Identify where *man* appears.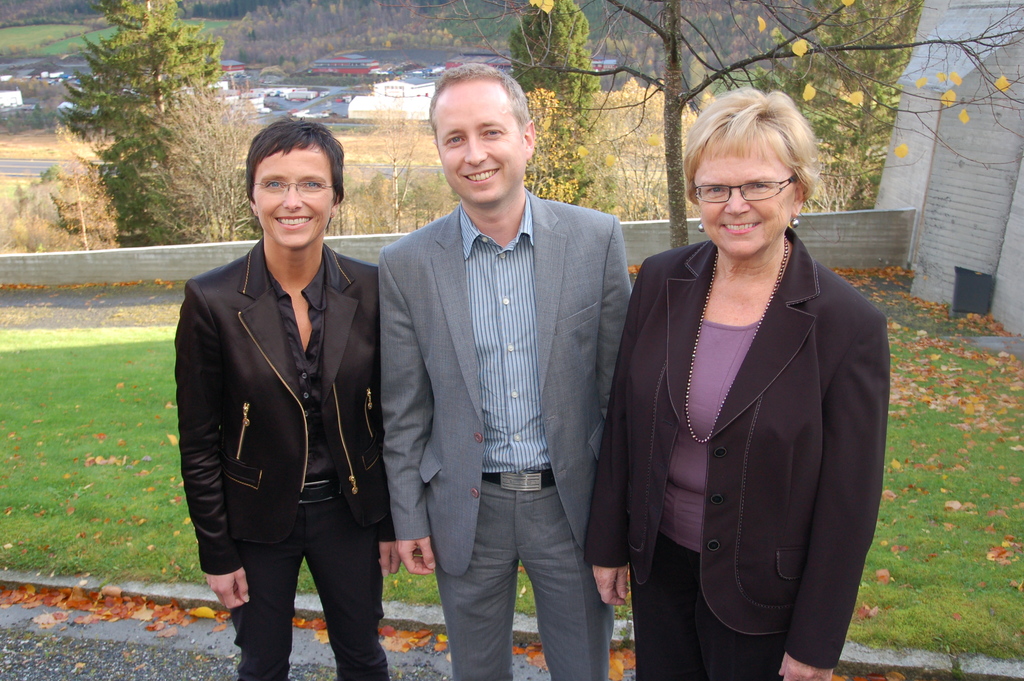
Appears at pyautogui.locateOnScreen(363, 69, 641, 680).
